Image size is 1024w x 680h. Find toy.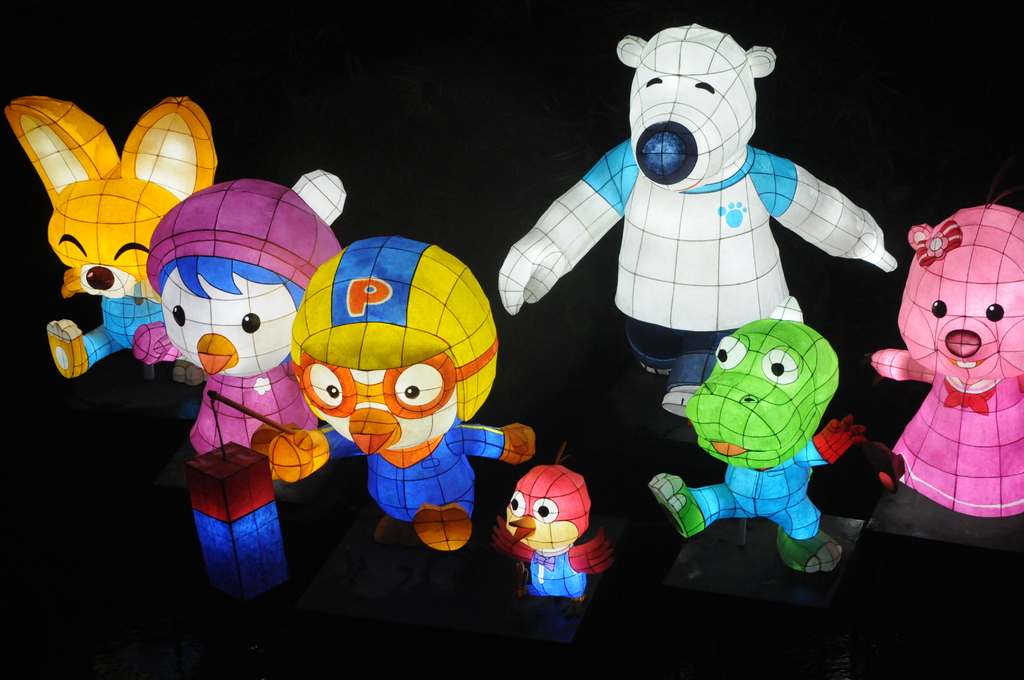
[497, 19, 903, 381].
